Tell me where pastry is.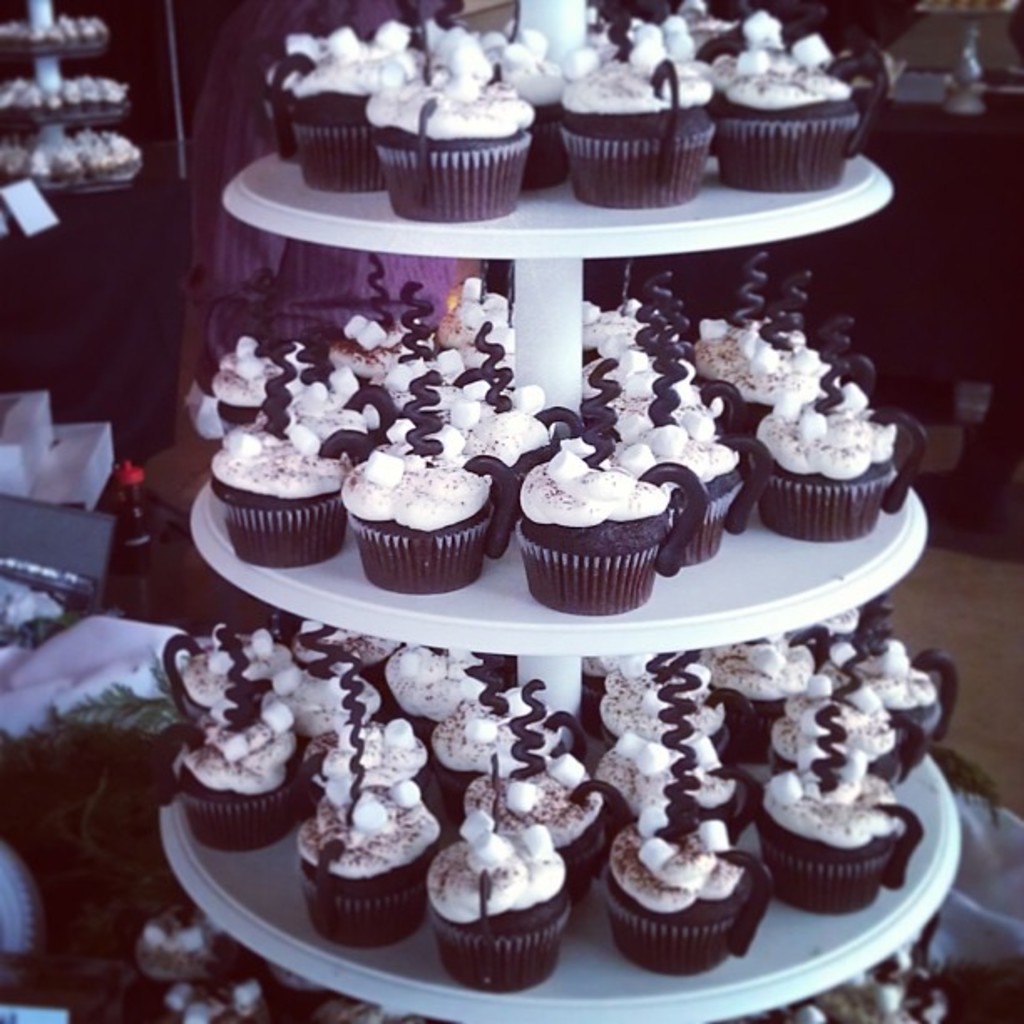
pastry is at <region>174, 631, 311, 738</region>.
